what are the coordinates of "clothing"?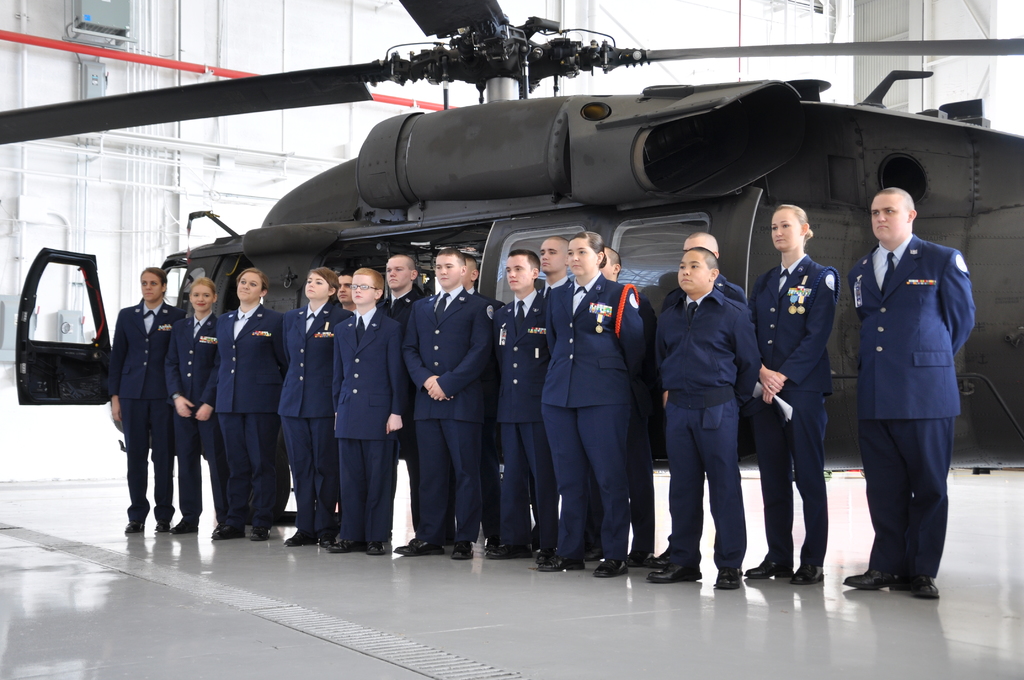
x1=172, y1=307, x2=231, y2=525.
